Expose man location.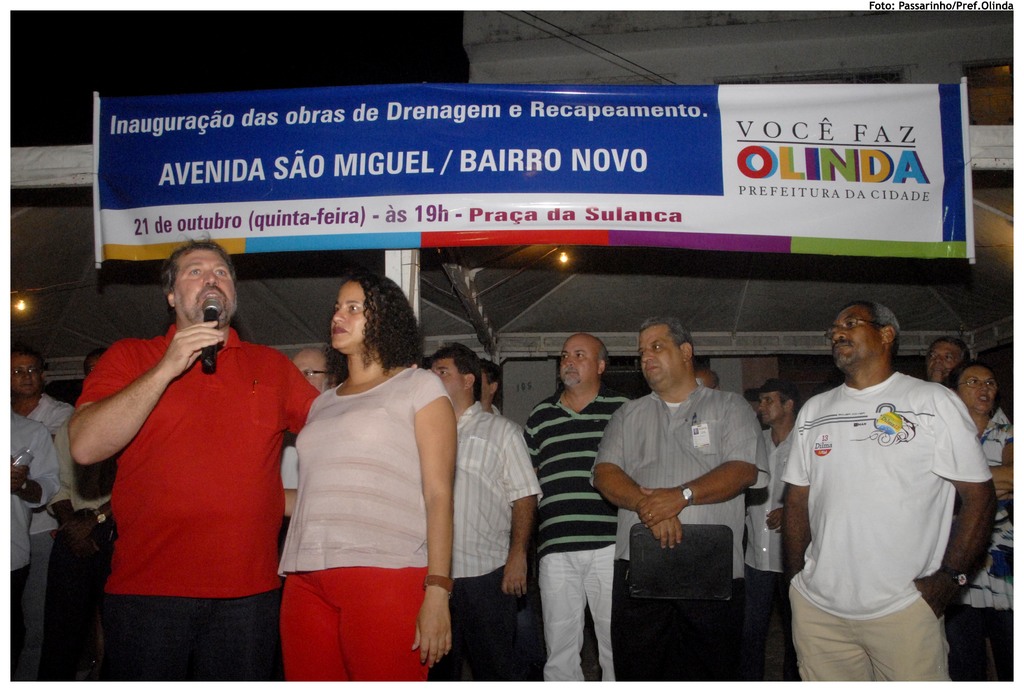
Exposed at [429, 339, 544, 678].
